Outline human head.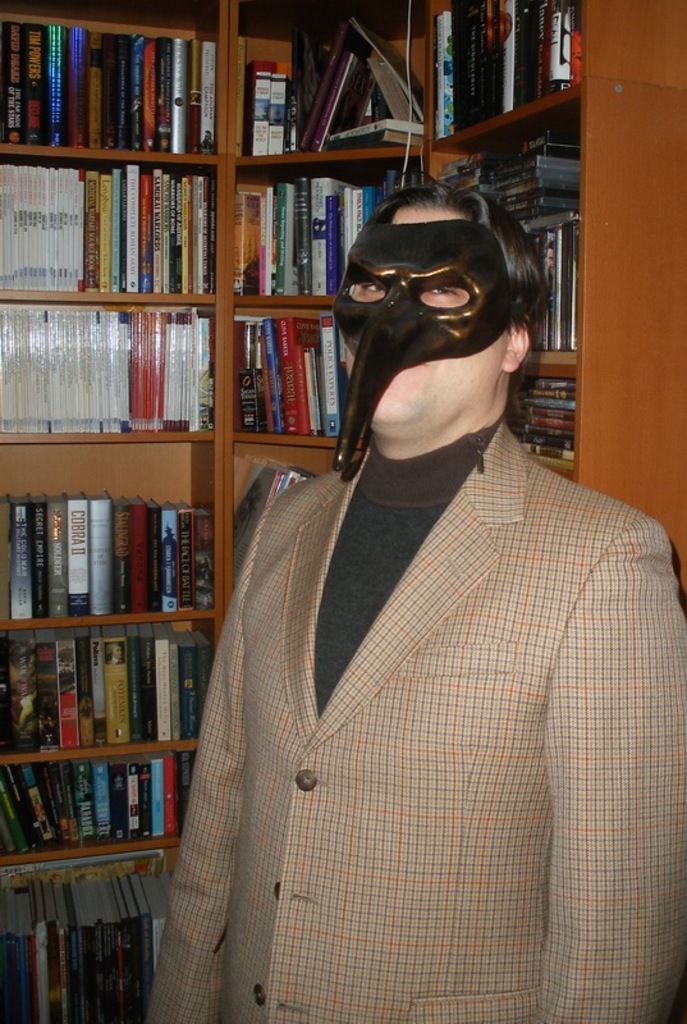
Outline: {"x1": 313, "y1": 123, "x2": 537, "y2": 433}.
